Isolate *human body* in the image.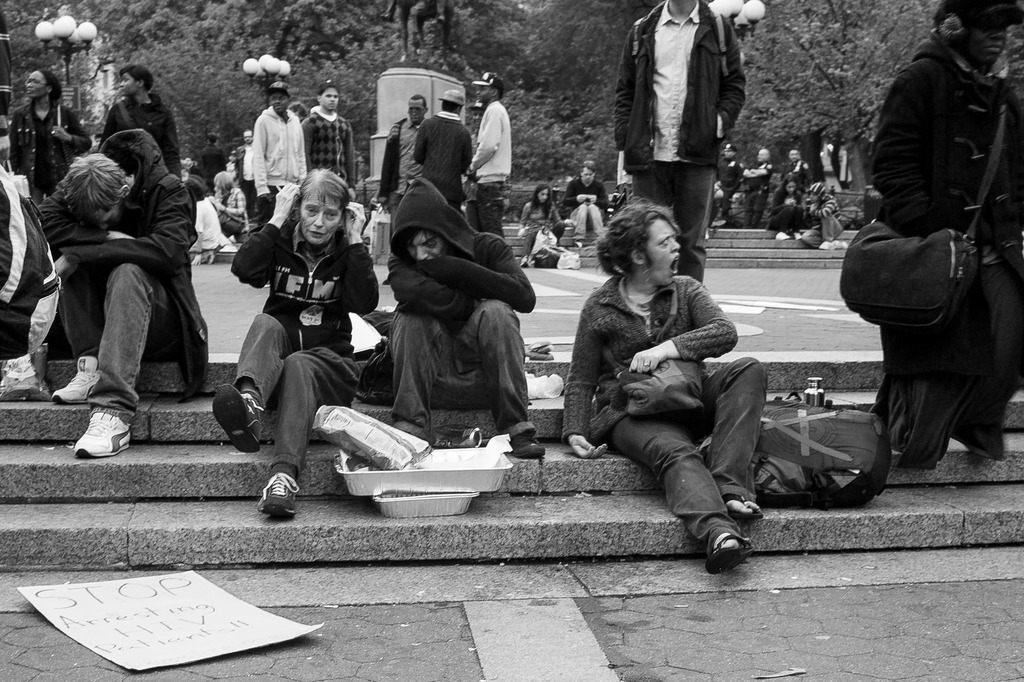
Isolated region: l=252, t=105, r=306, b=226.
